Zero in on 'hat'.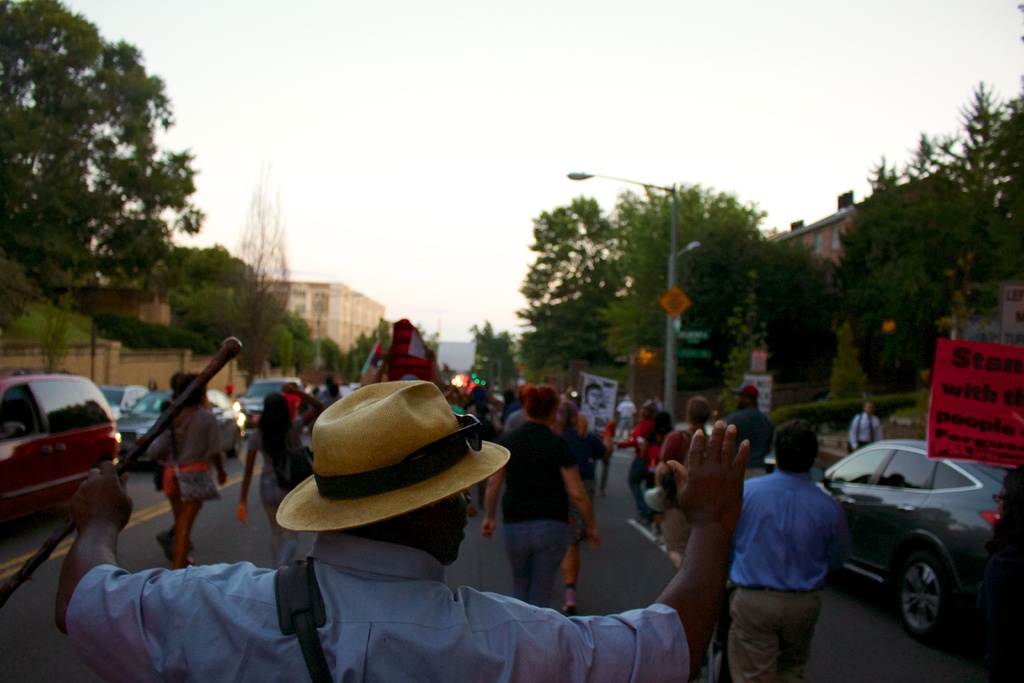
Zeroed in: [left=273, top=387, right=520, bottom=529].
